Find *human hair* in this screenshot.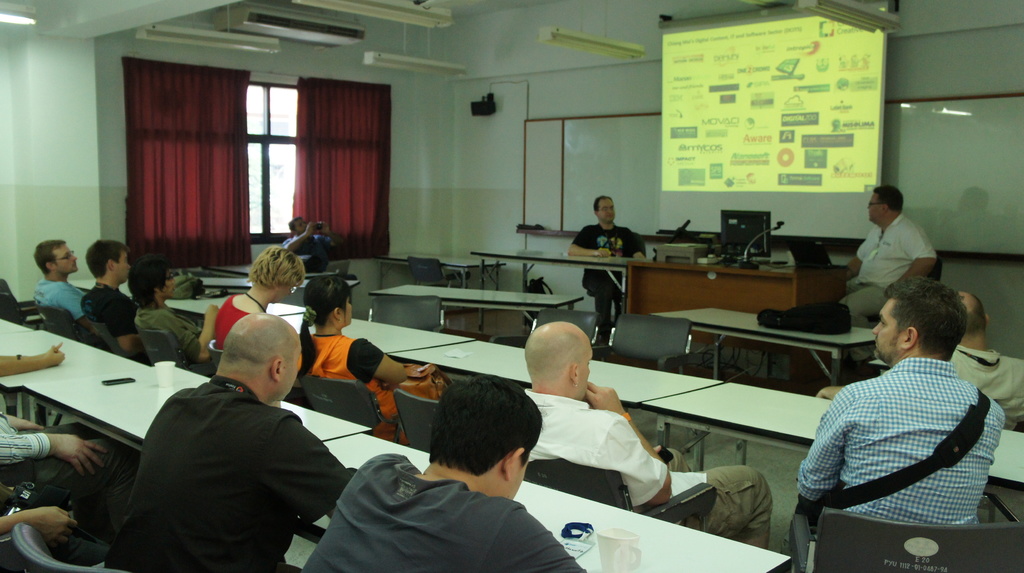
The bounding box for *human hair* is bbox(963, 298, 991, 339).
